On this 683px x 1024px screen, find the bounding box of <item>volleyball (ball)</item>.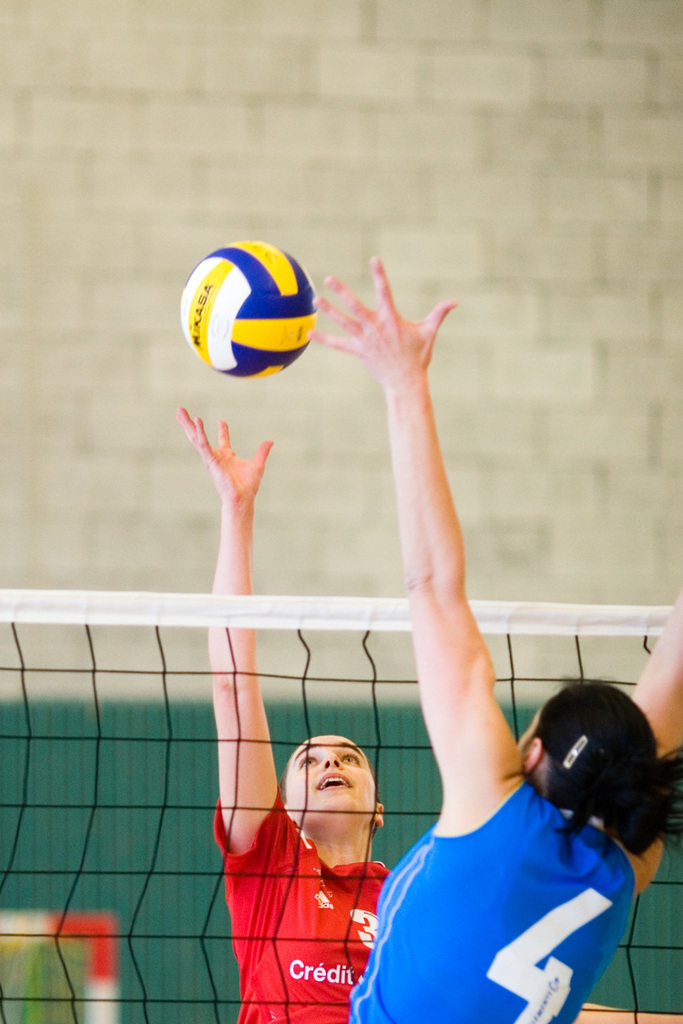
Bounding box: [180,236,320,380].
